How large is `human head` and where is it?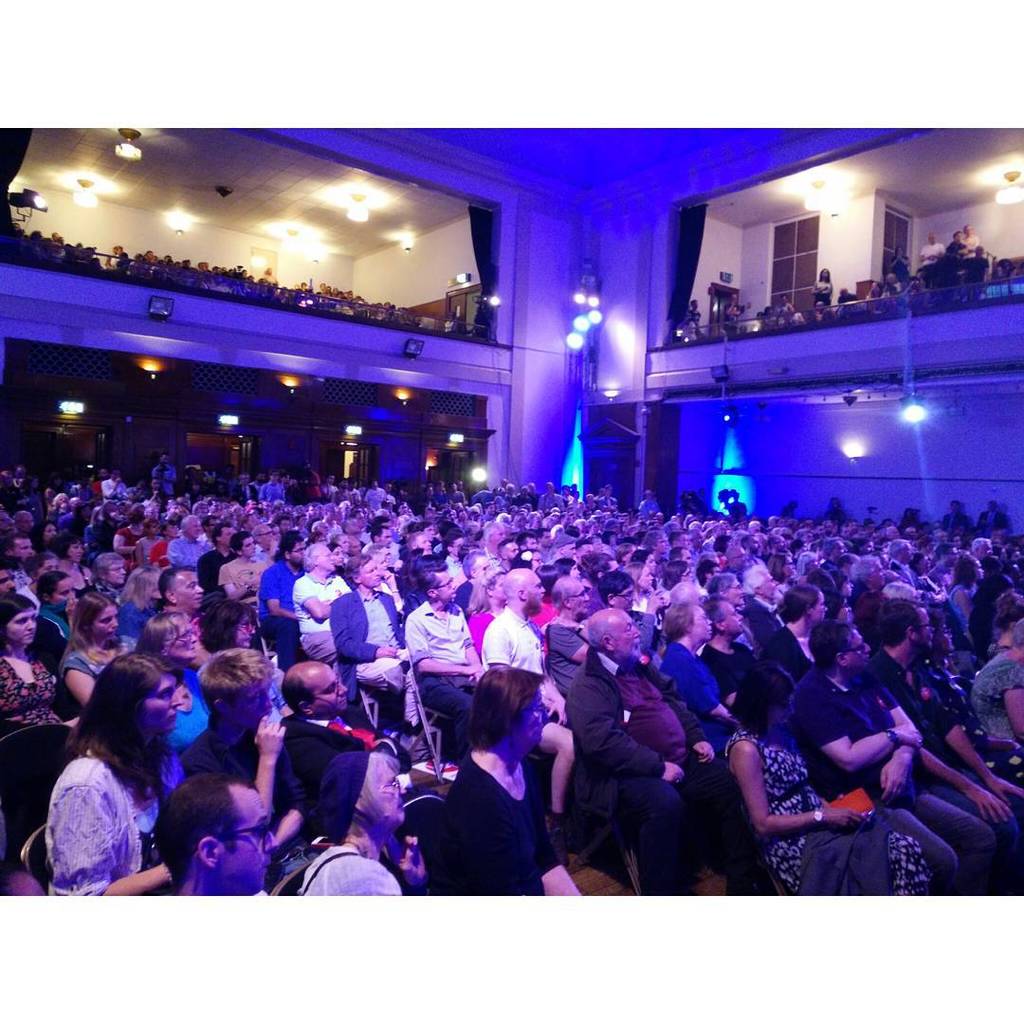
Bounding box: <bbox>507, 569, 550, 616</bbox>.
